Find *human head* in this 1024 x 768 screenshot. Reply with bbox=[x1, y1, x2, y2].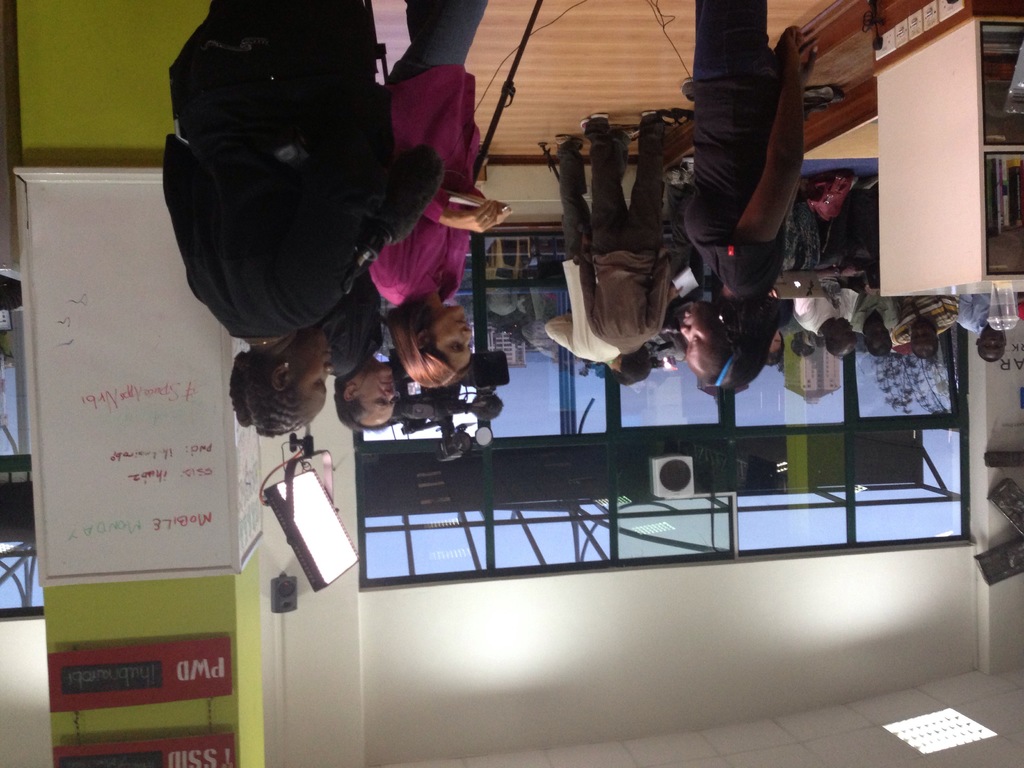
bbox=[830, 317, 854, 356].
